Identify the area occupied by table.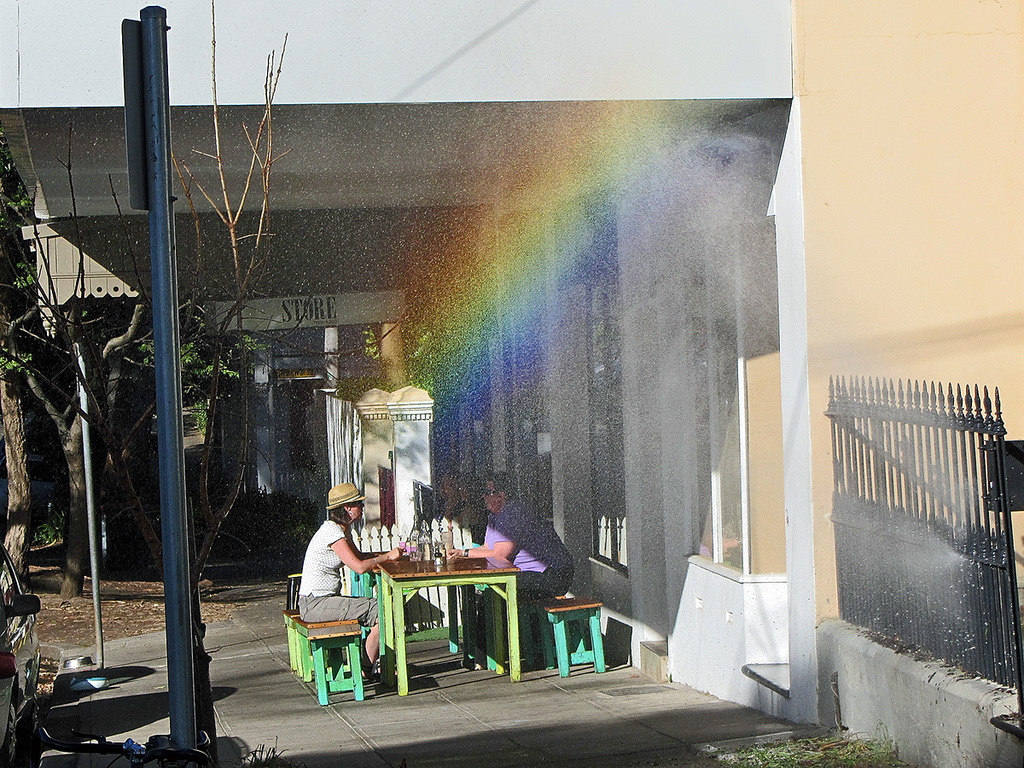
Area: bbox(340, 550, 537, 695).
